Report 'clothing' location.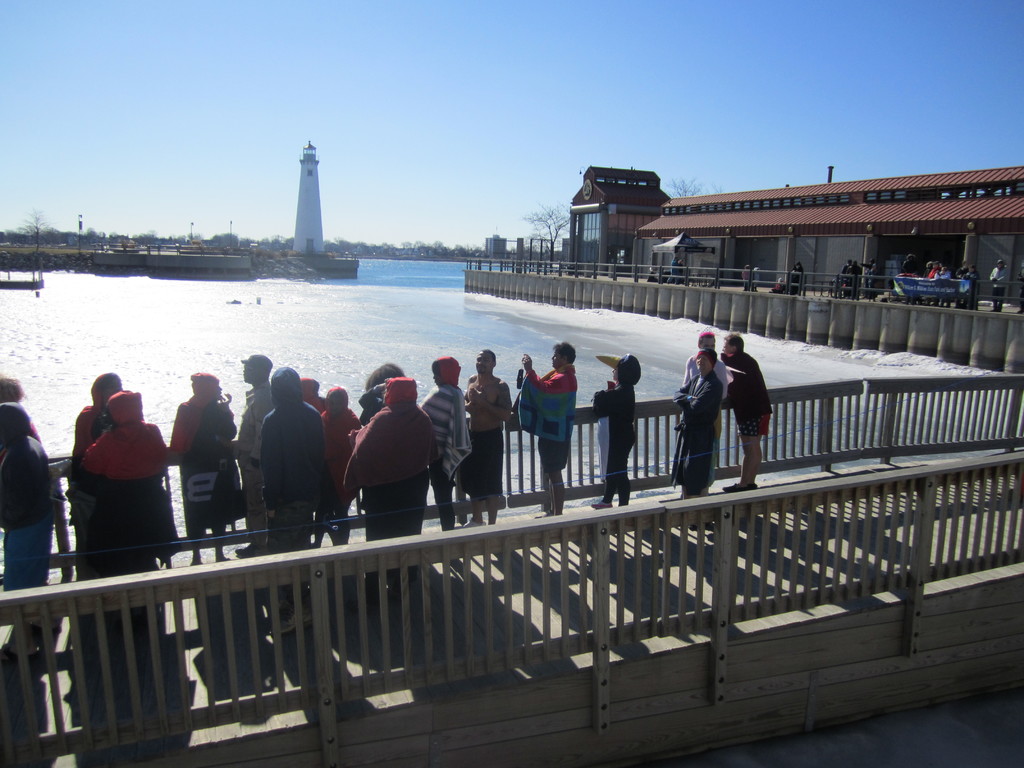
Report: <region>336, 403, 436, 586</region>.
